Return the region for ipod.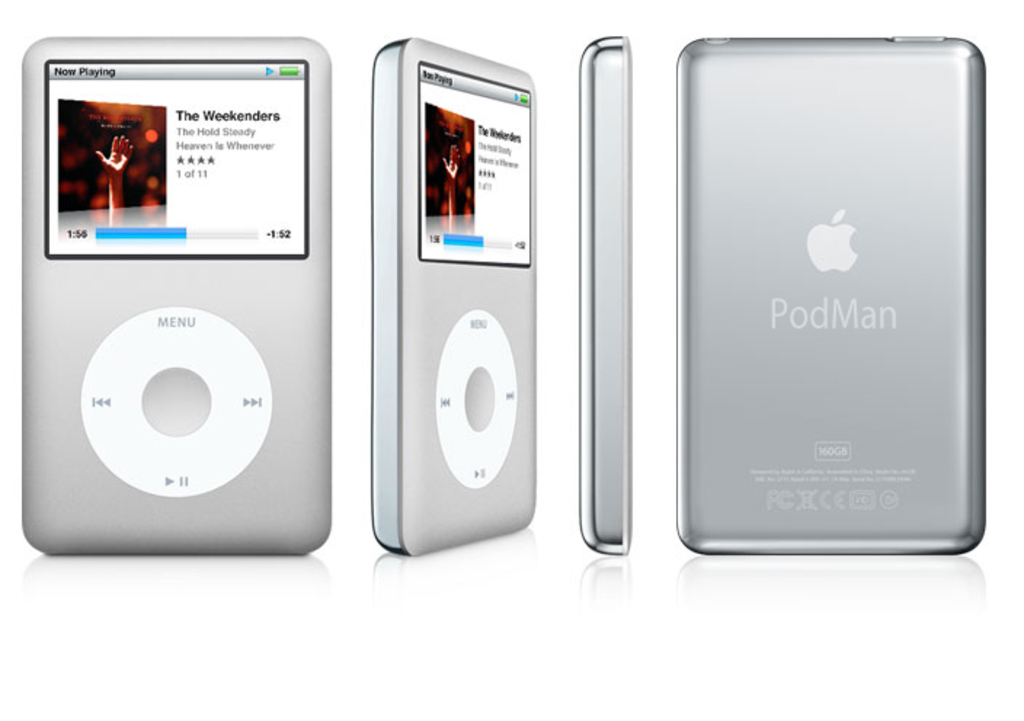
BBox(17, 32, 335, 561).
